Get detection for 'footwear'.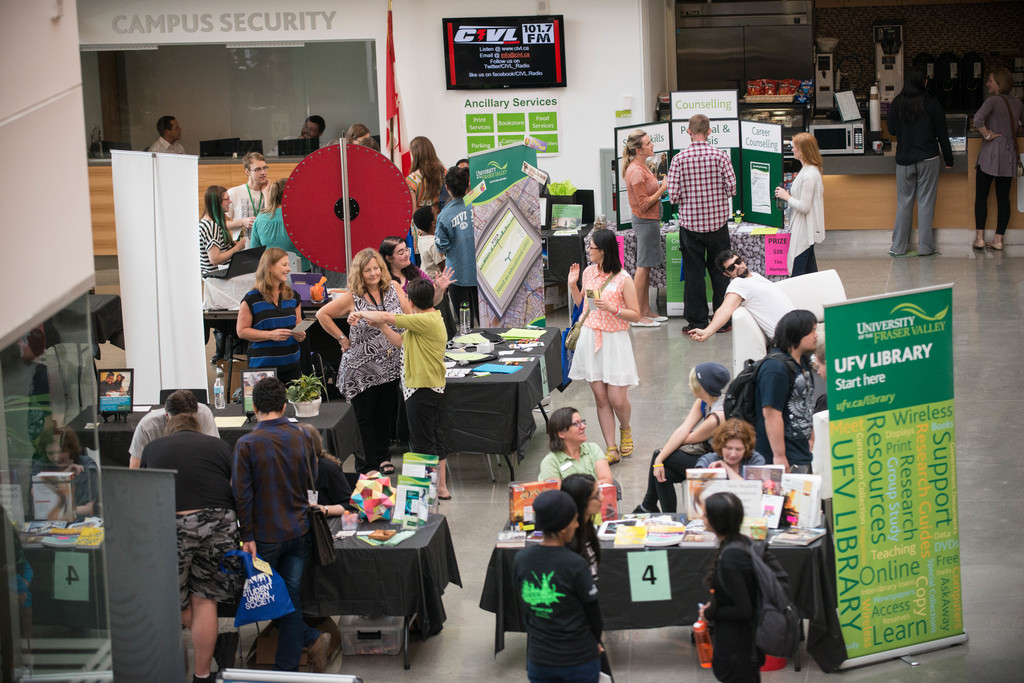
Detection: [x1=600, y1=445, x2=620, y2=465].
